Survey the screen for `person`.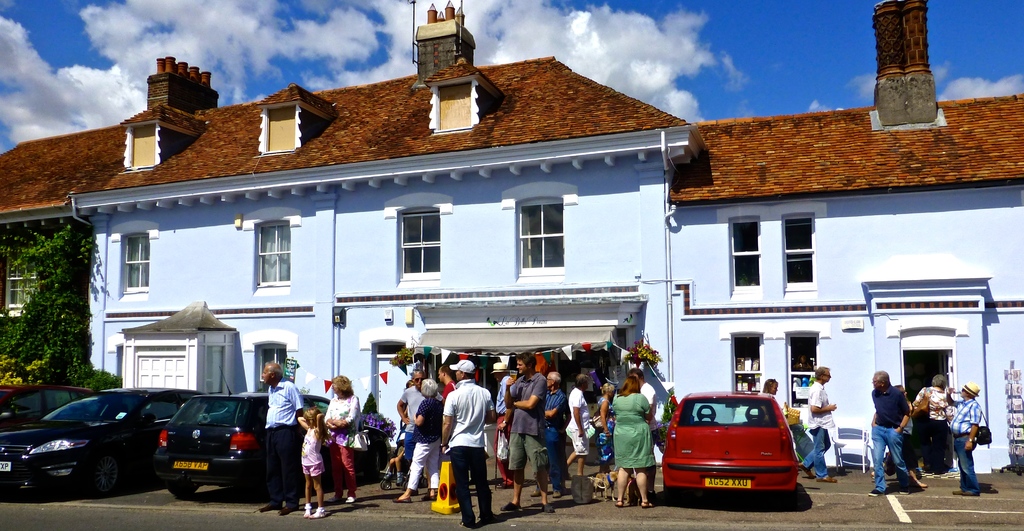
Survey found: bbox=[542, 370, 586, 506].
